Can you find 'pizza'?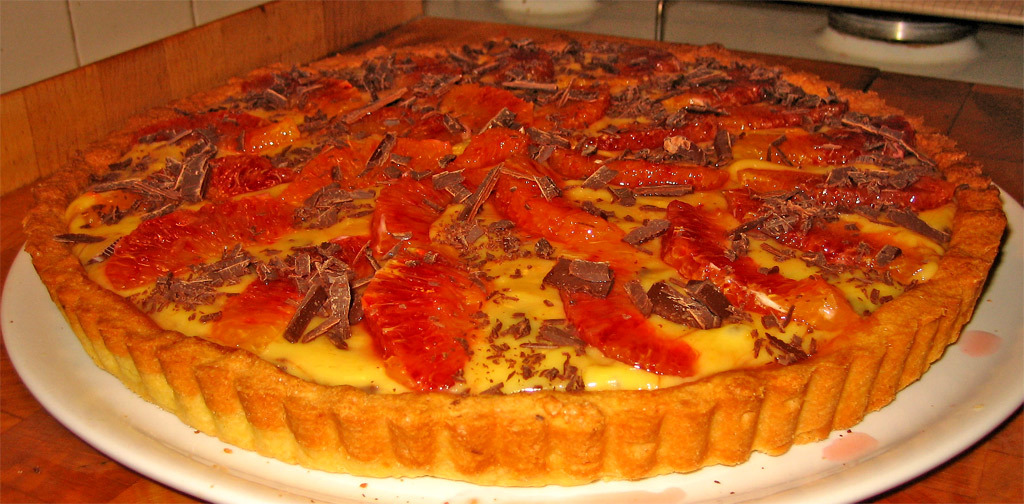
Yes, bounding box: {"left": 17, "top": 29, "right": 1020, "bottom": 489}.
